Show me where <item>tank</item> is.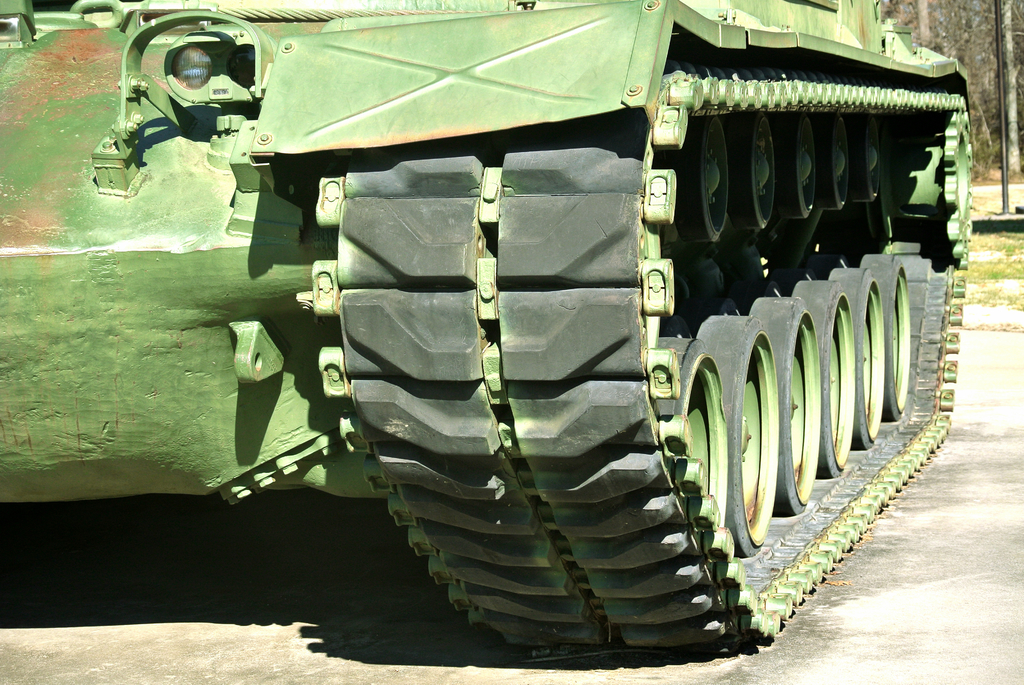
<item>tank</item> is at select_region(0, 0, 976, 652).
